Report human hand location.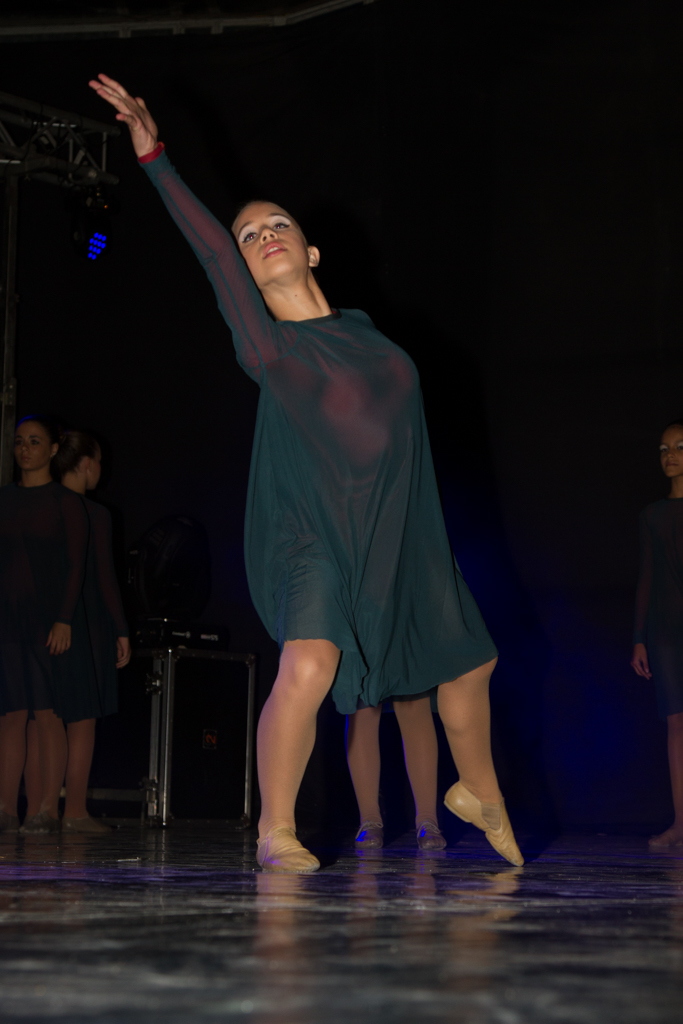
Report: [118, 645, 132, 673].
